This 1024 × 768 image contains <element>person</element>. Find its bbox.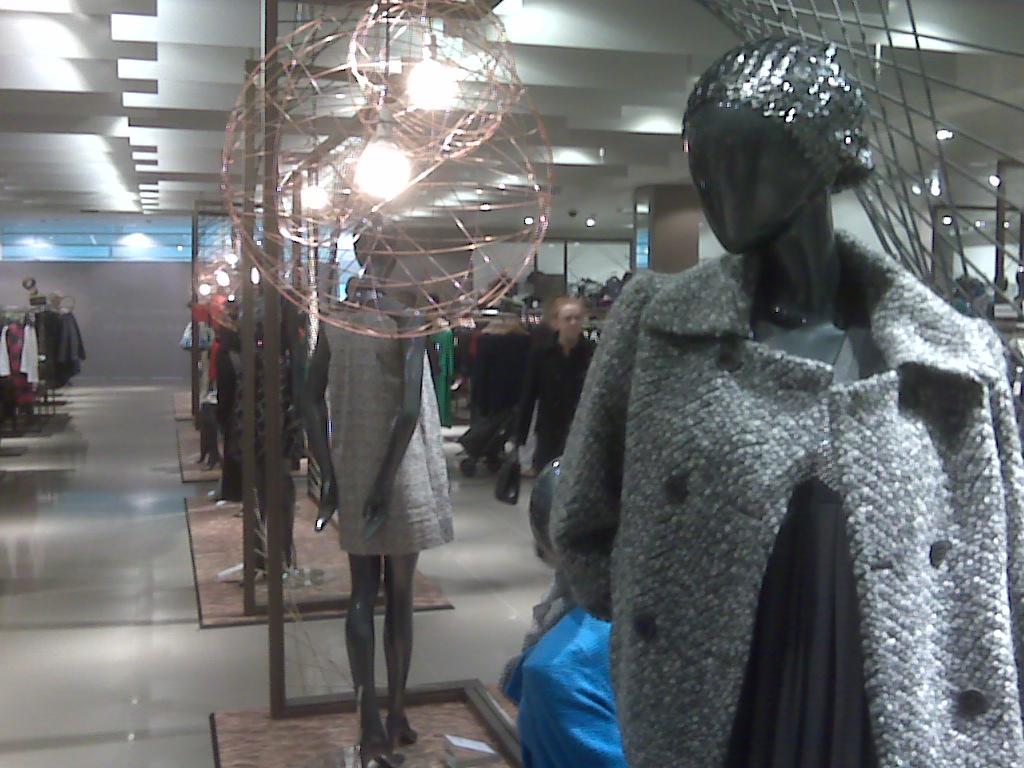
bbox=[503, 296, 596, 563].
